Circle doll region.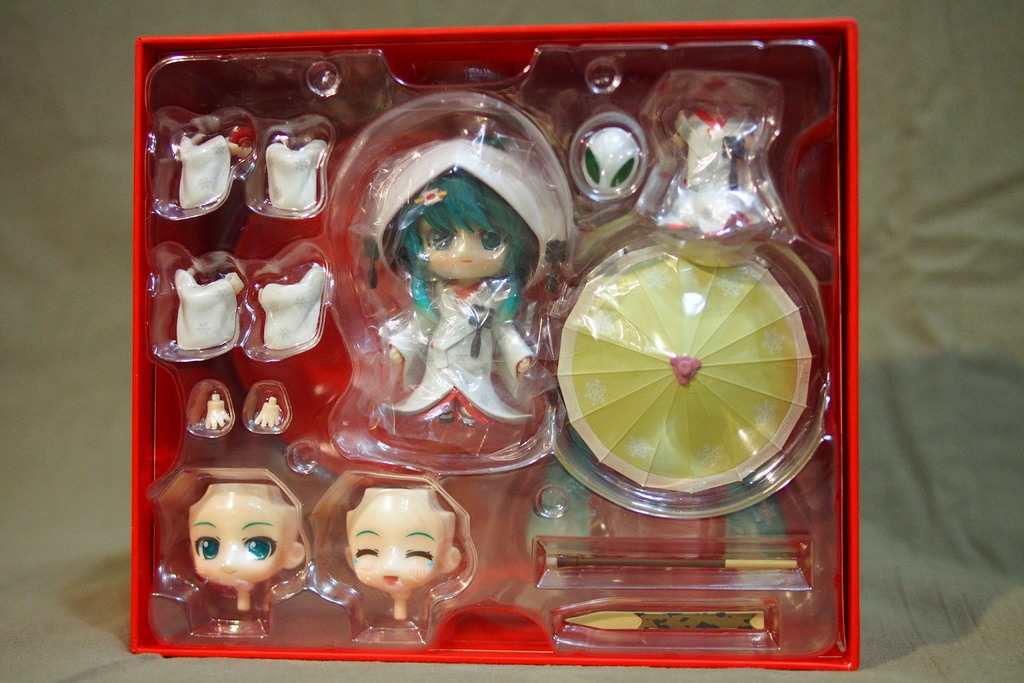
Region: 369 129 565 438.
